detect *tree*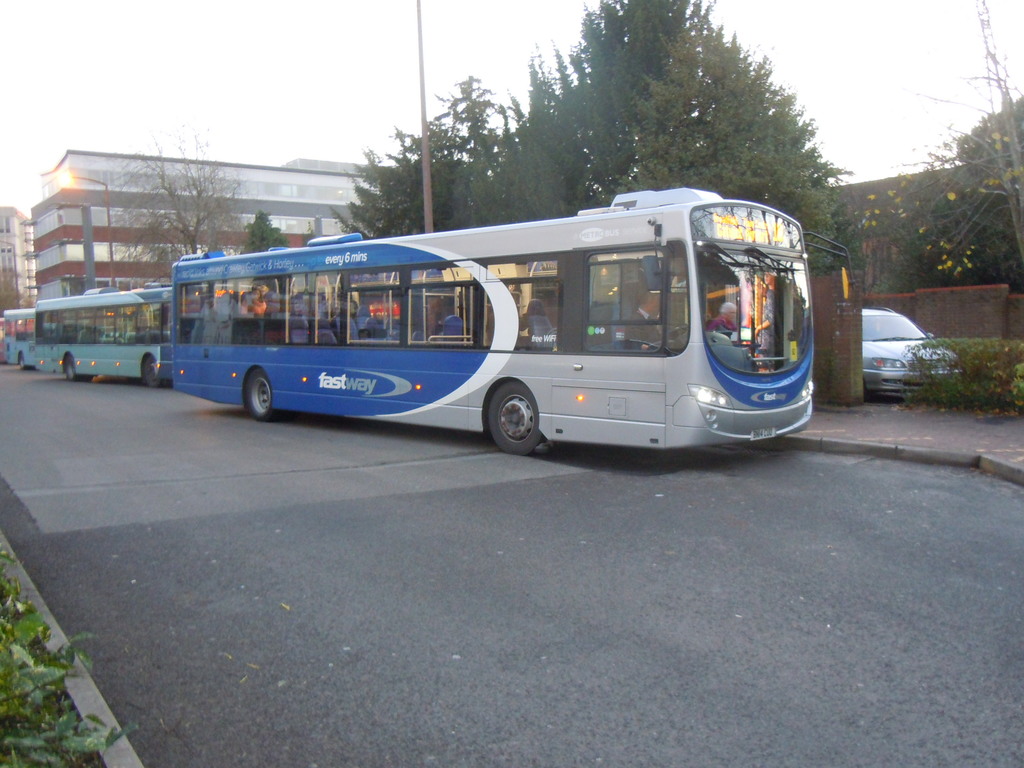
439 0 700 237
